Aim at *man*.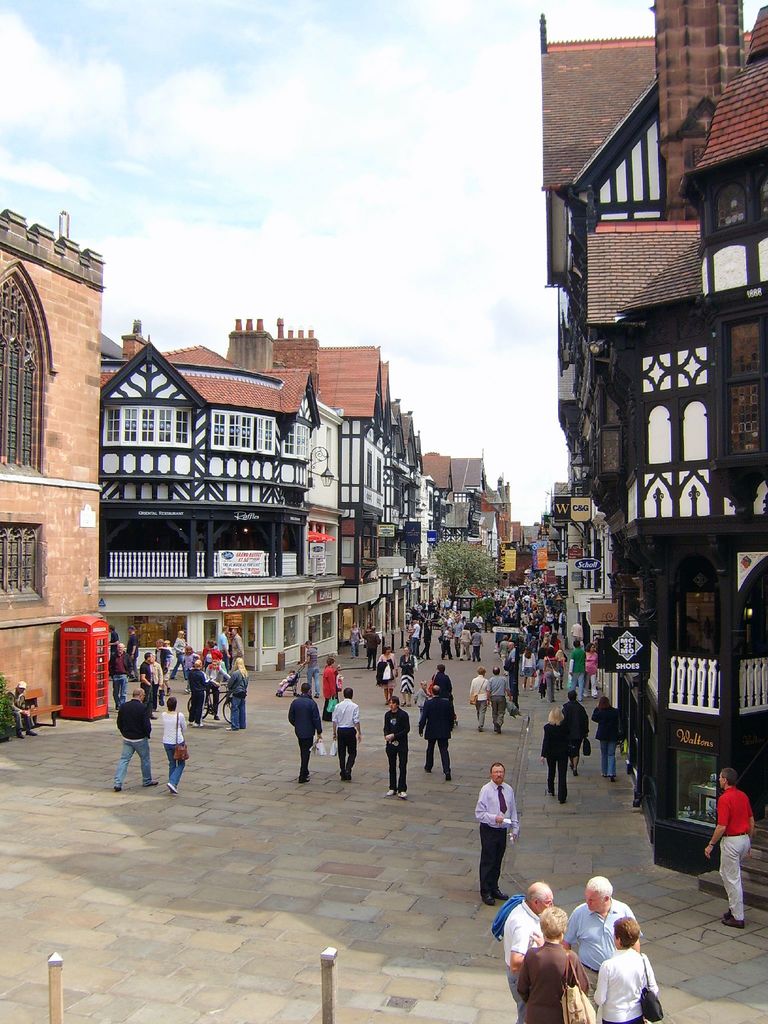
Aimed at bbox=[205, 659, 227, 716].
